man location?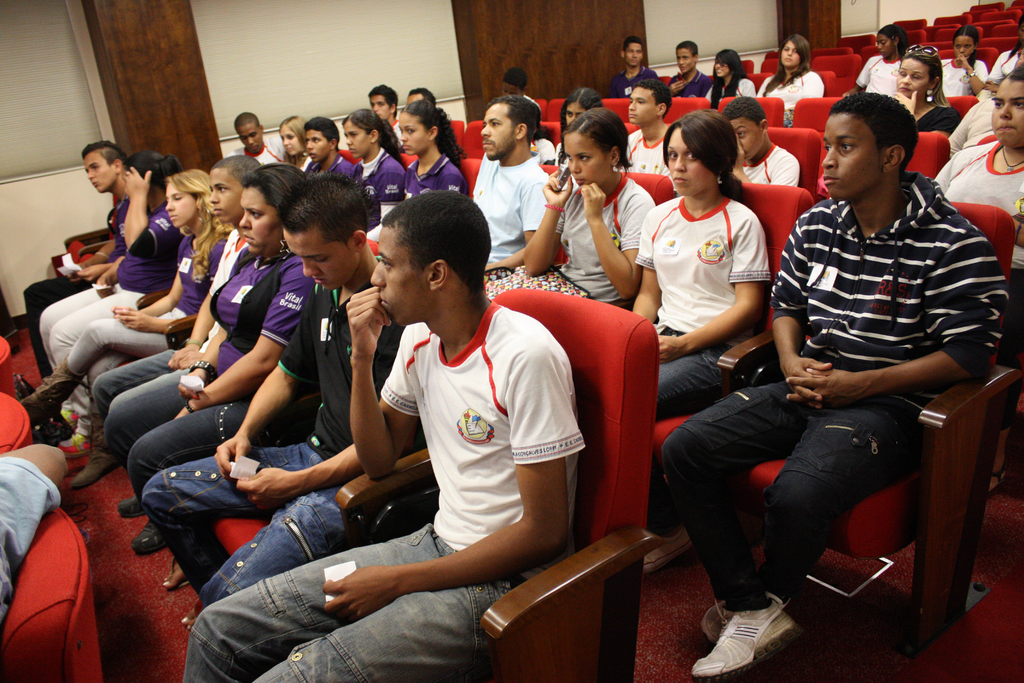
x1=471, y1=90, x2=554, y2=274
